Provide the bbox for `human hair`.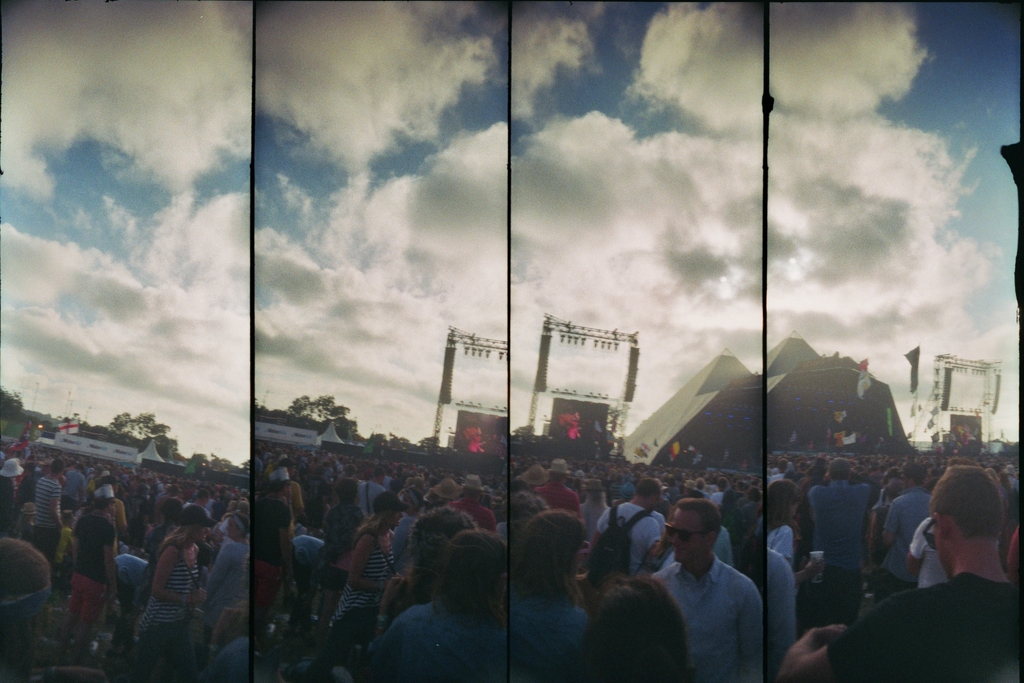
x1=767, y1=479, x2=799, y2=542.
